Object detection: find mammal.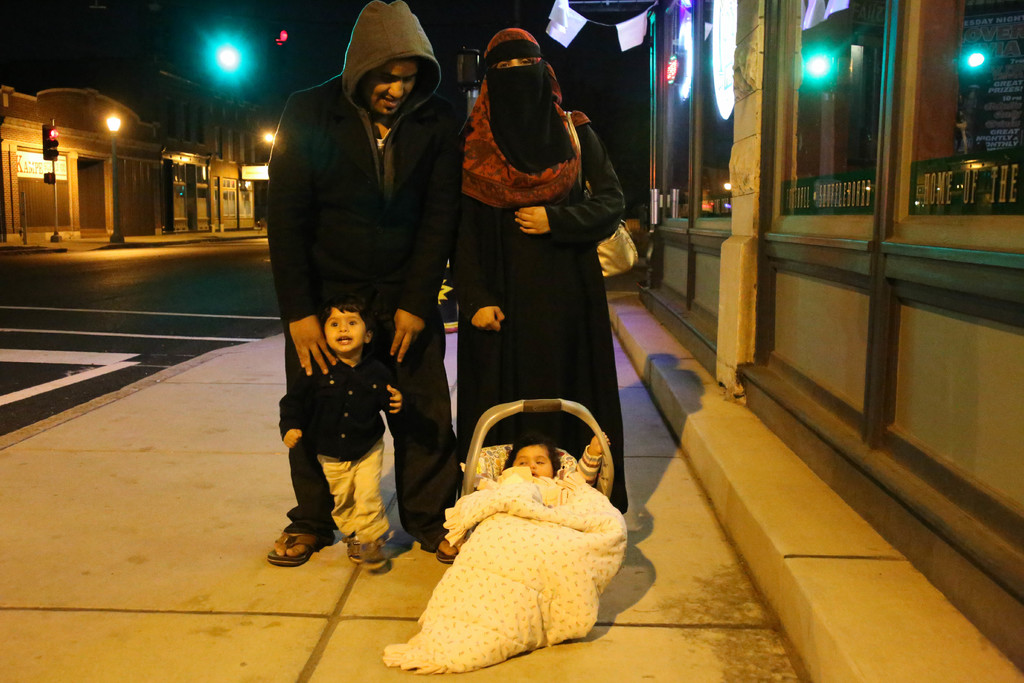
select_region(279, 296, 404, 570).
